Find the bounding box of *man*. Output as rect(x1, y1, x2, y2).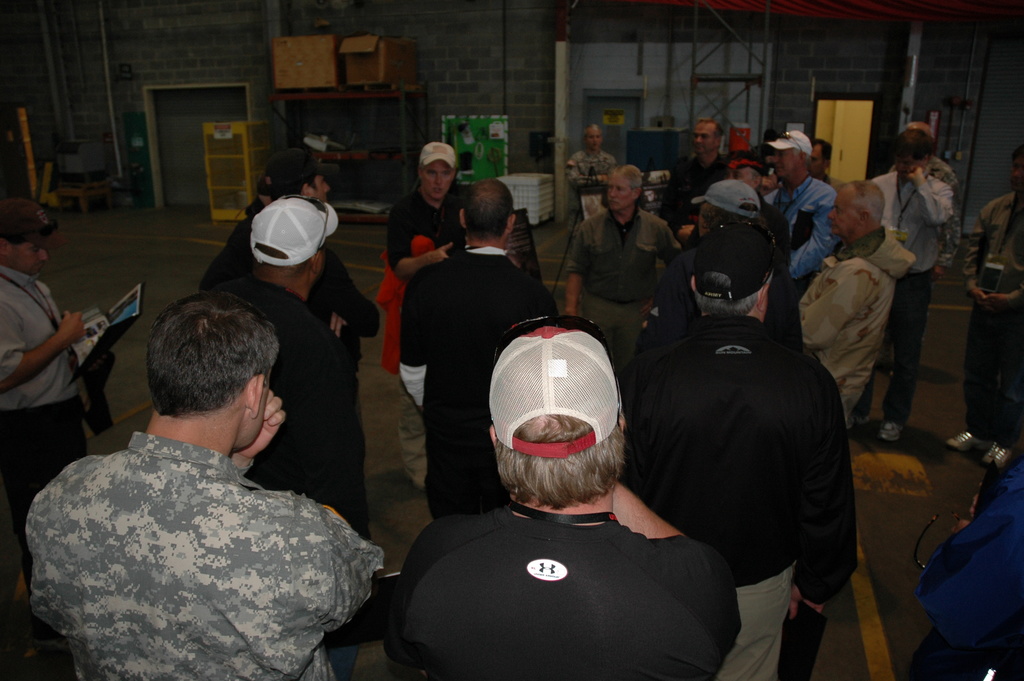
rect(961, 145, 1023, 469).
